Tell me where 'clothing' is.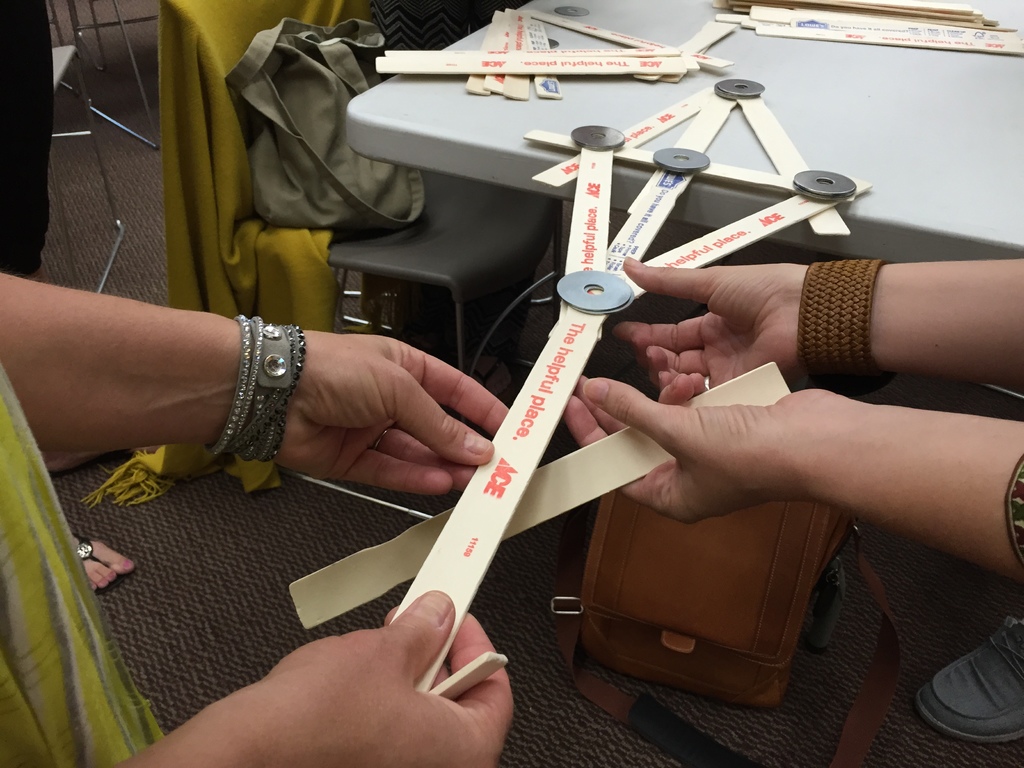
'clothing' is at (0, 367, 163, 767).
